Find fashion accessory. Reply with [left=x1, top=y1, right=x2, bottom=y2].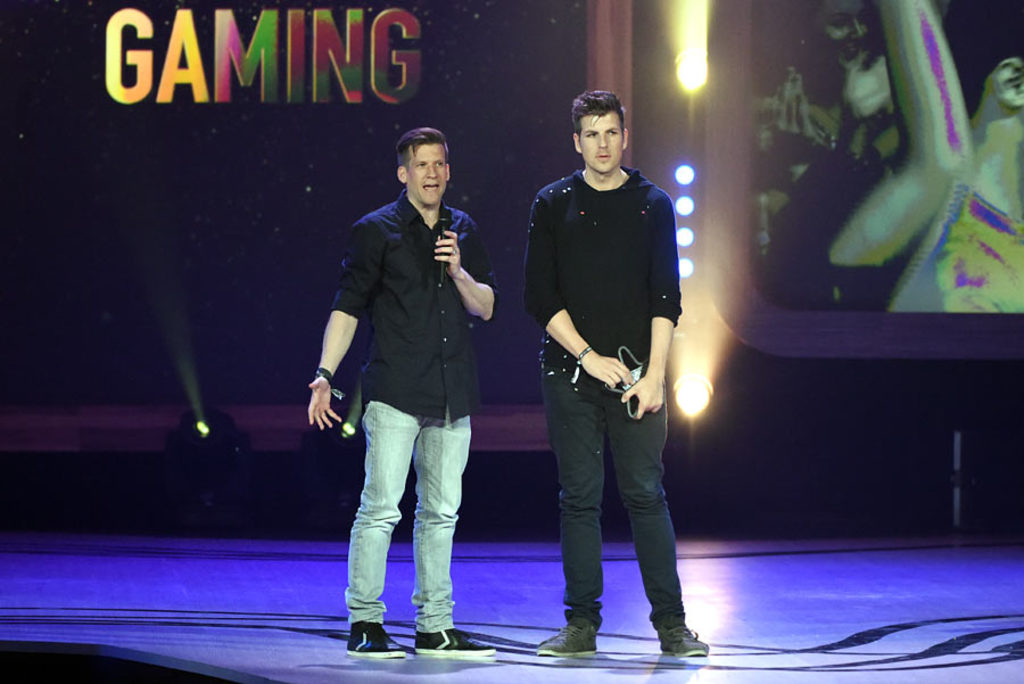
[left=537, top=619, right=596, bottom=657].
